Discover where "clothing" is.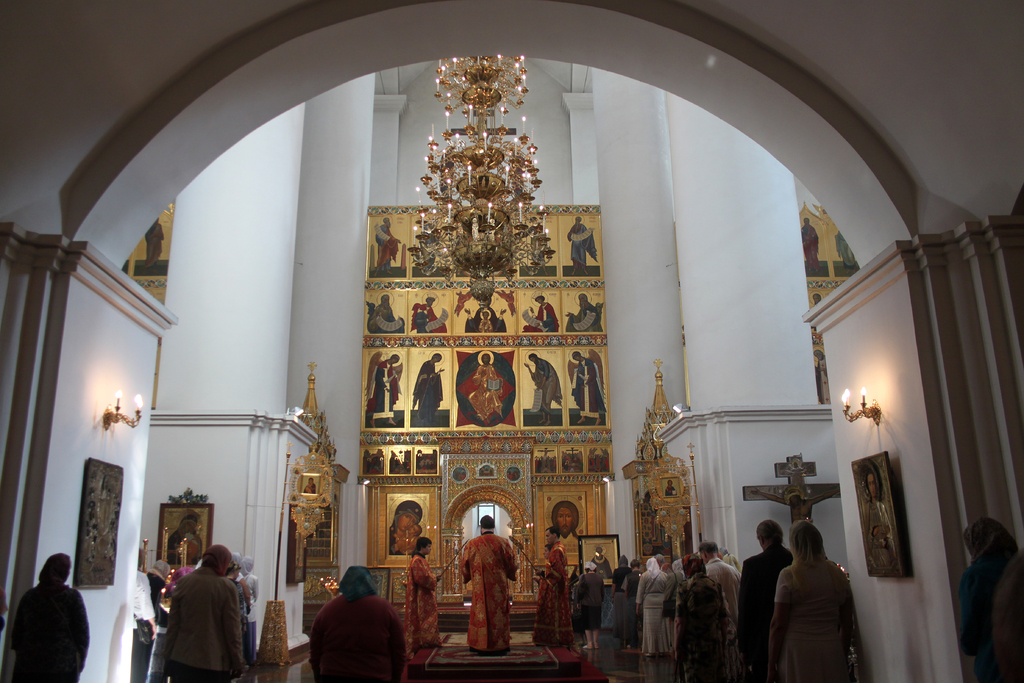
Discovered at (x1=471, y1=356, x2=503, y2=424).
